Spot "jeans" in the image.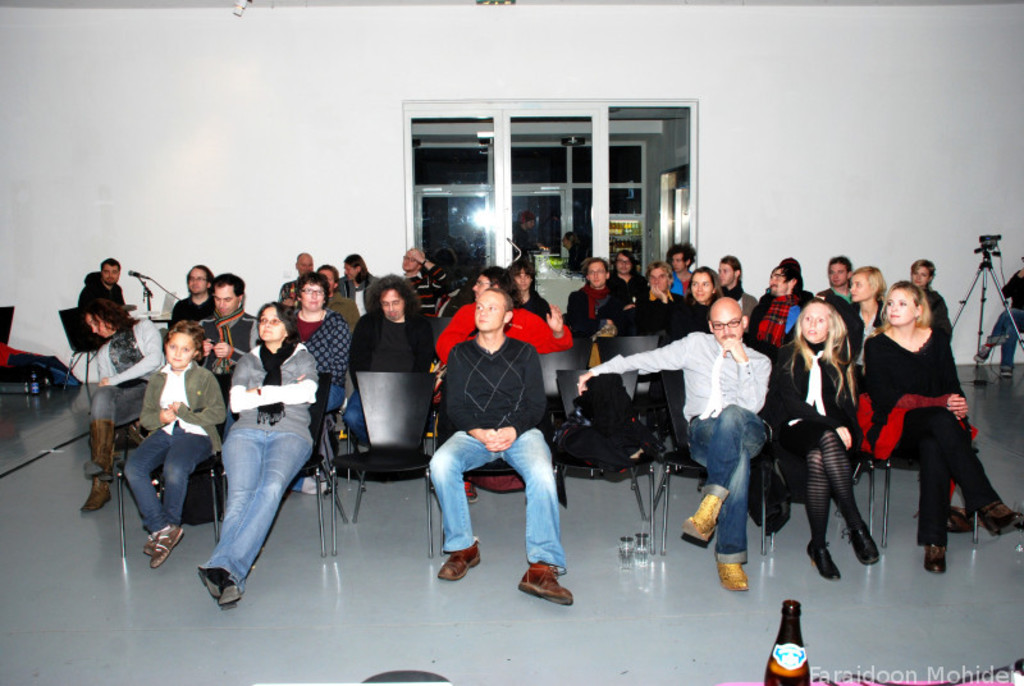
"jeans" found at 90 384 143 470.
